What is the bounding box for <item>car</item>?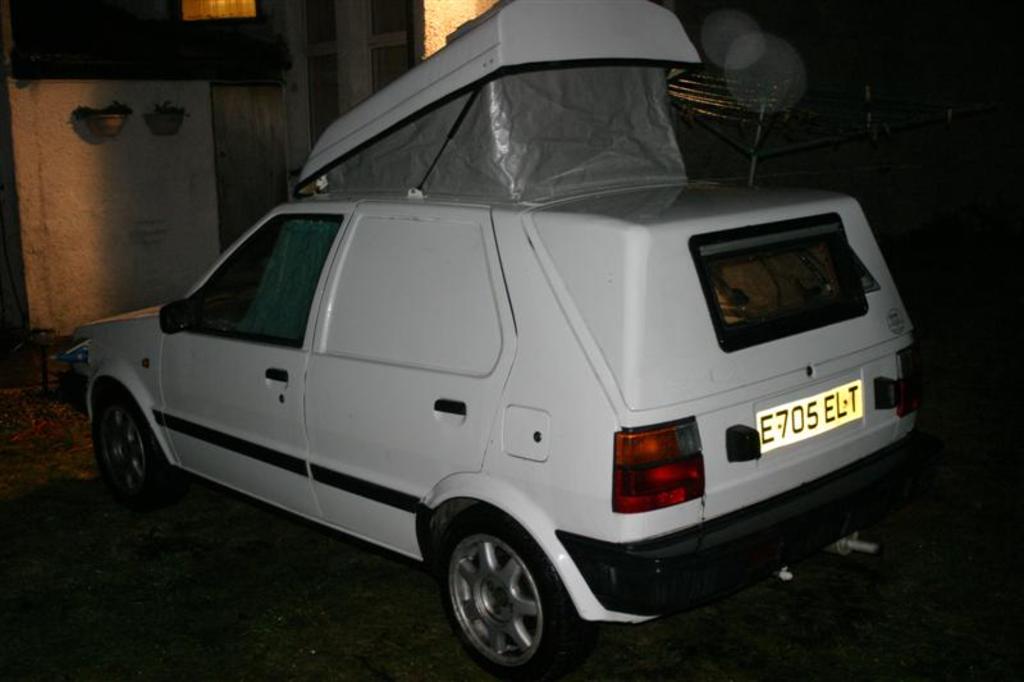
box=[64, 0, 924, 678].
